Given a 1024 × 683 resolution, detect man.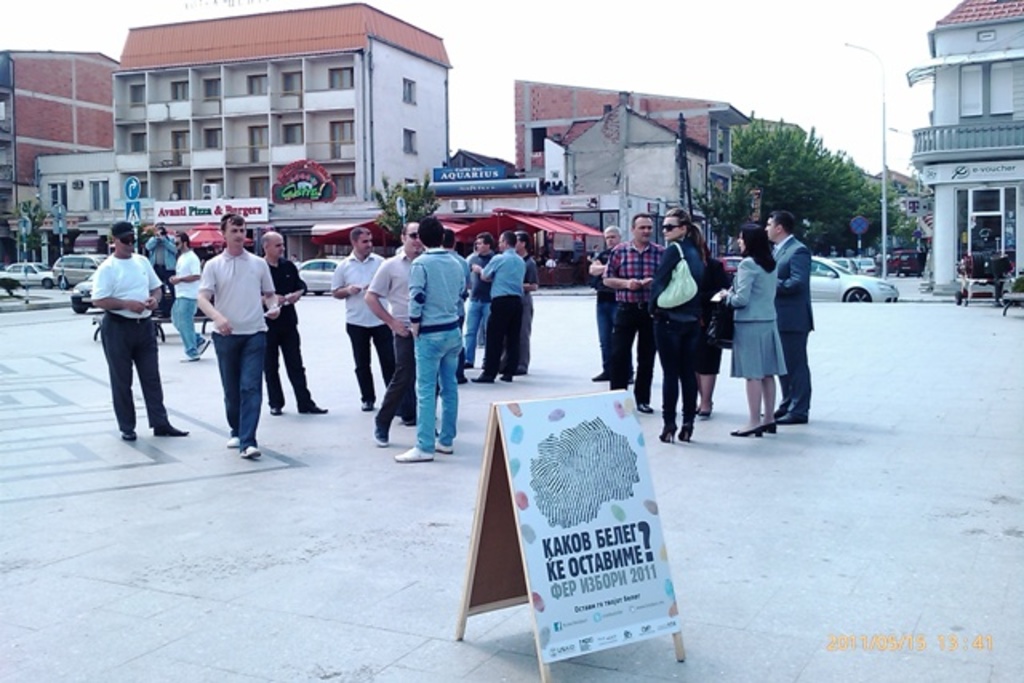
402/206/467/461.
